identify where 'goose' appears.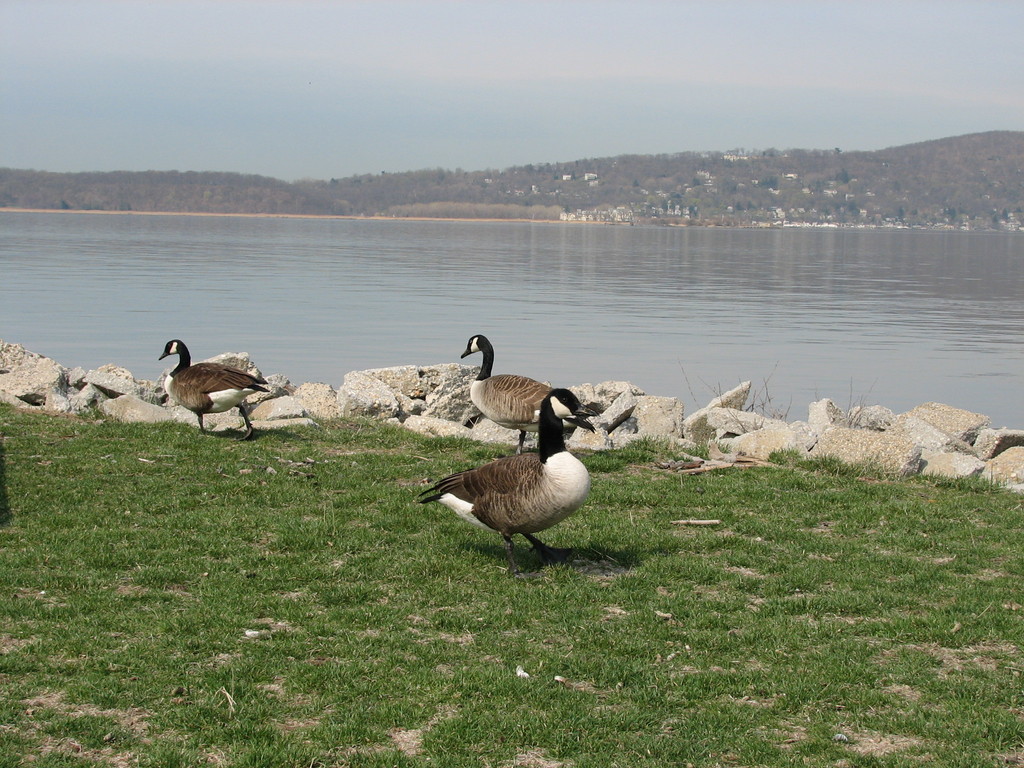
Appears at {"left": 156, "top": 340, "right": 272, "bottom": 440}.
